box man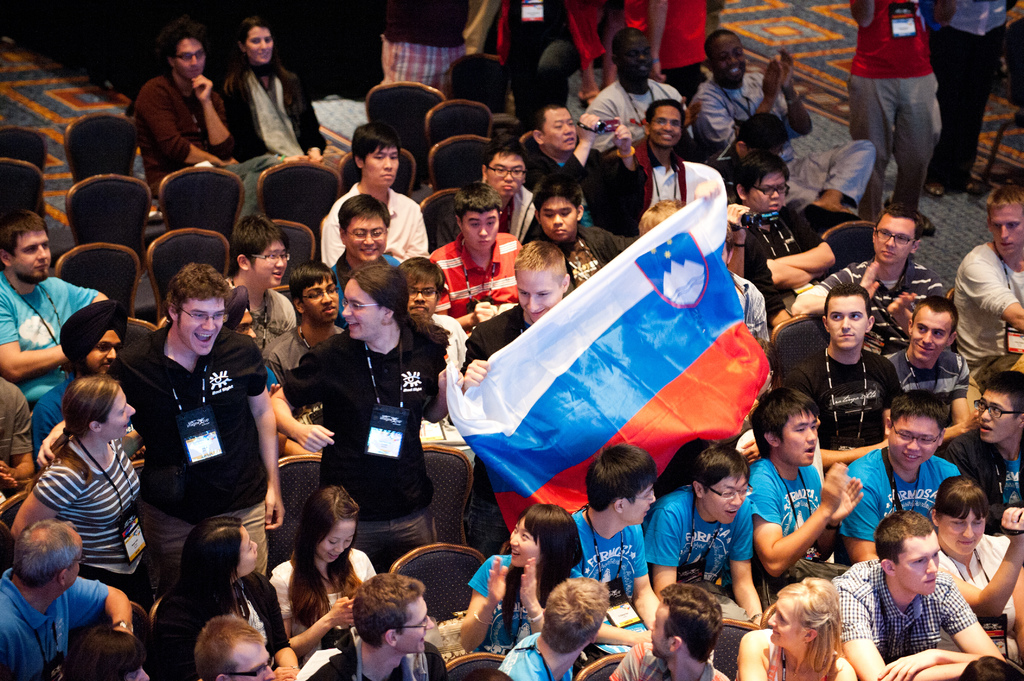
locate(398, 255, 470, 370)
